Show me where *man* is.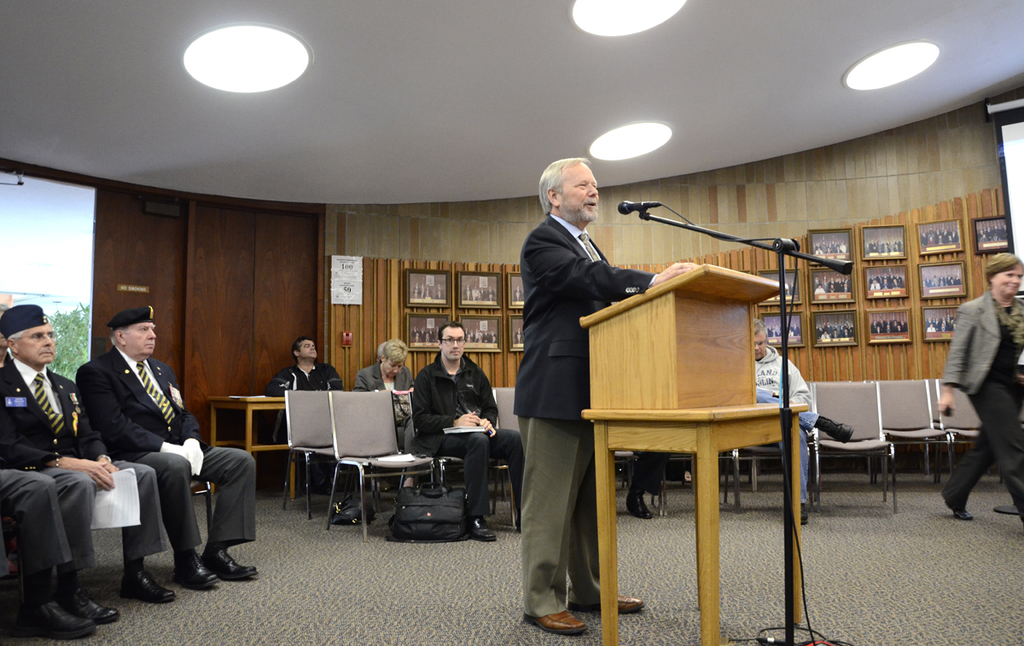
*man* is at 0, 459, 97, 642.
